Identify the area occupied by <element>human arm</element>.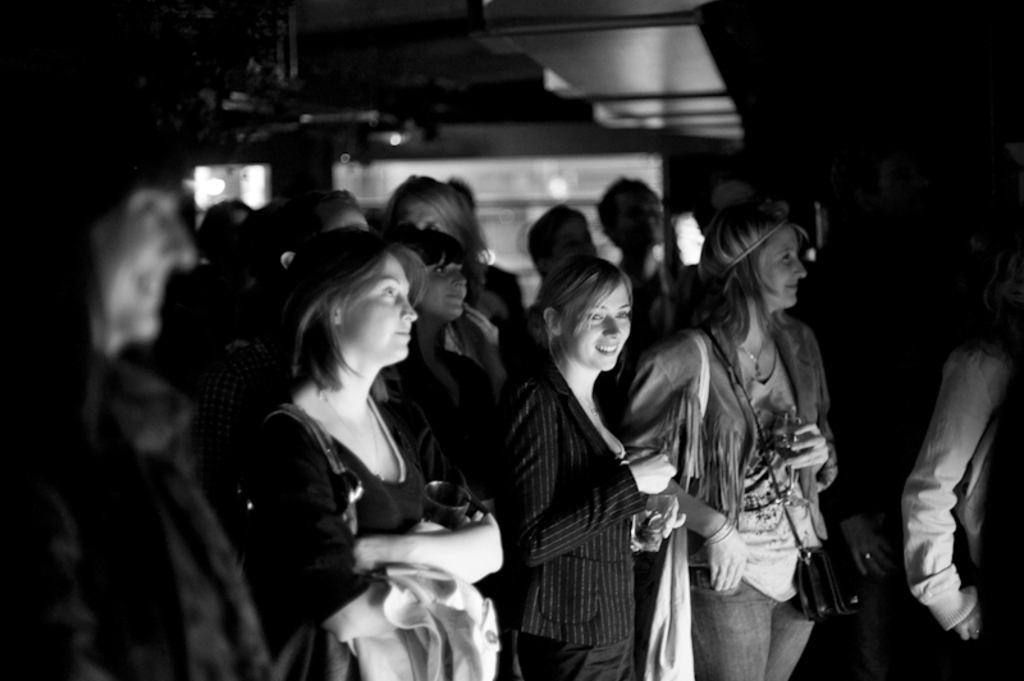
Area: x1=627 y1=330 x2=746 y2=604.
